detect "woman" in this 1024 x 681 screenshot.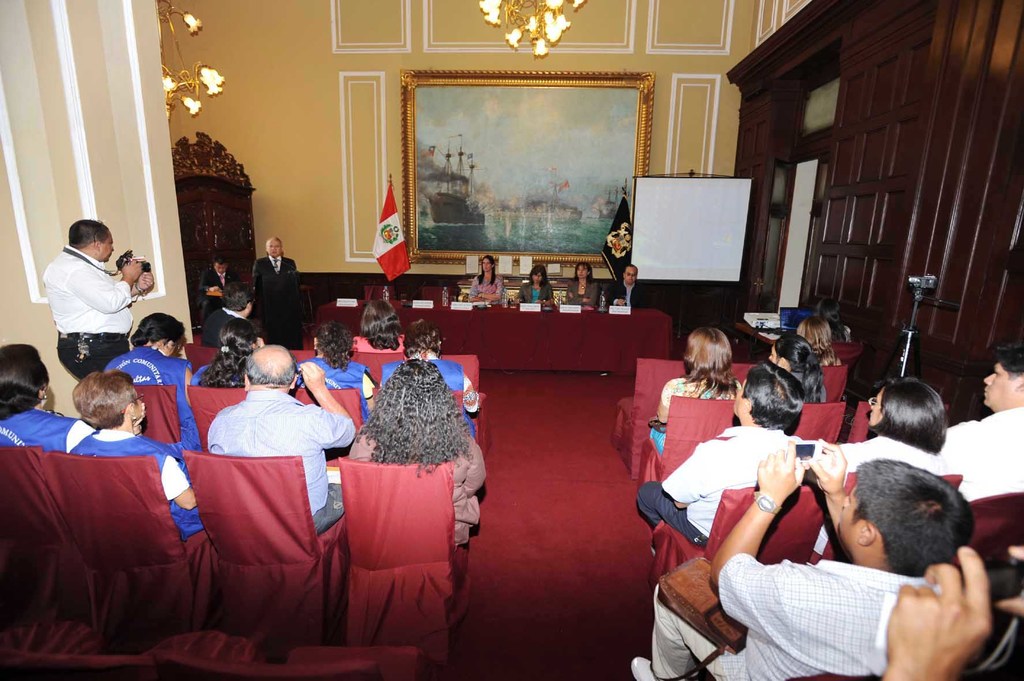
Detection: {"x1": 190, "y1": 317, "x2": 270, "y2": 387}.
